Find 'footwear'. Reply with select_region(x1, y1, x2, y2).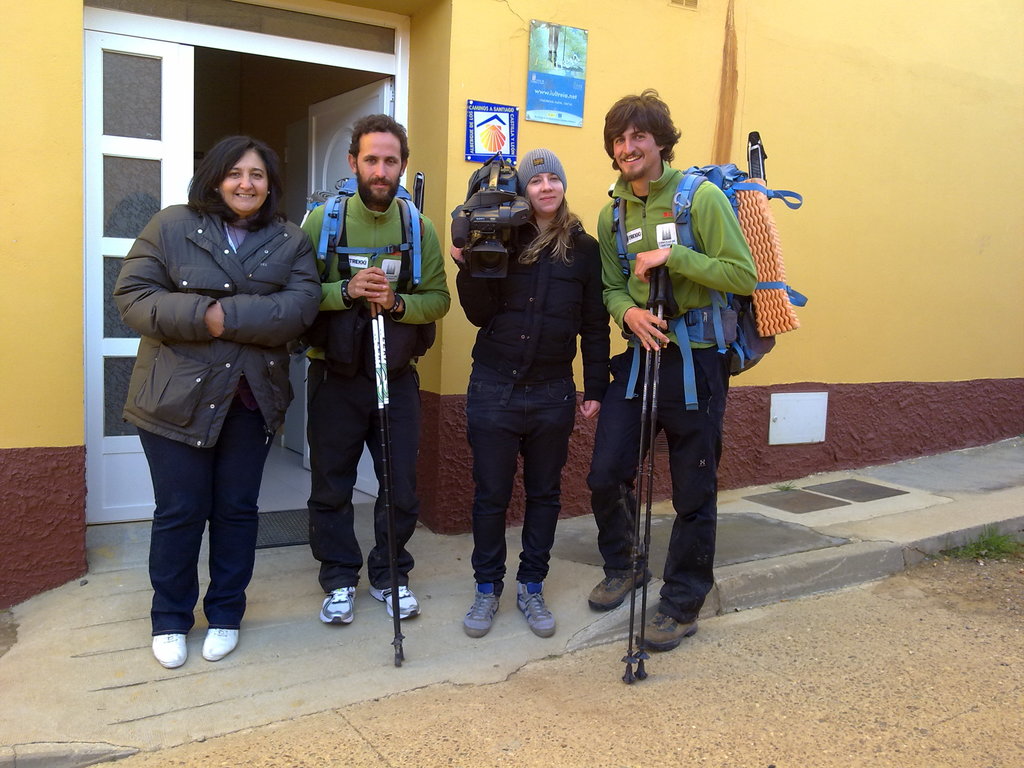
select_region(588, 563, 652, 612).
